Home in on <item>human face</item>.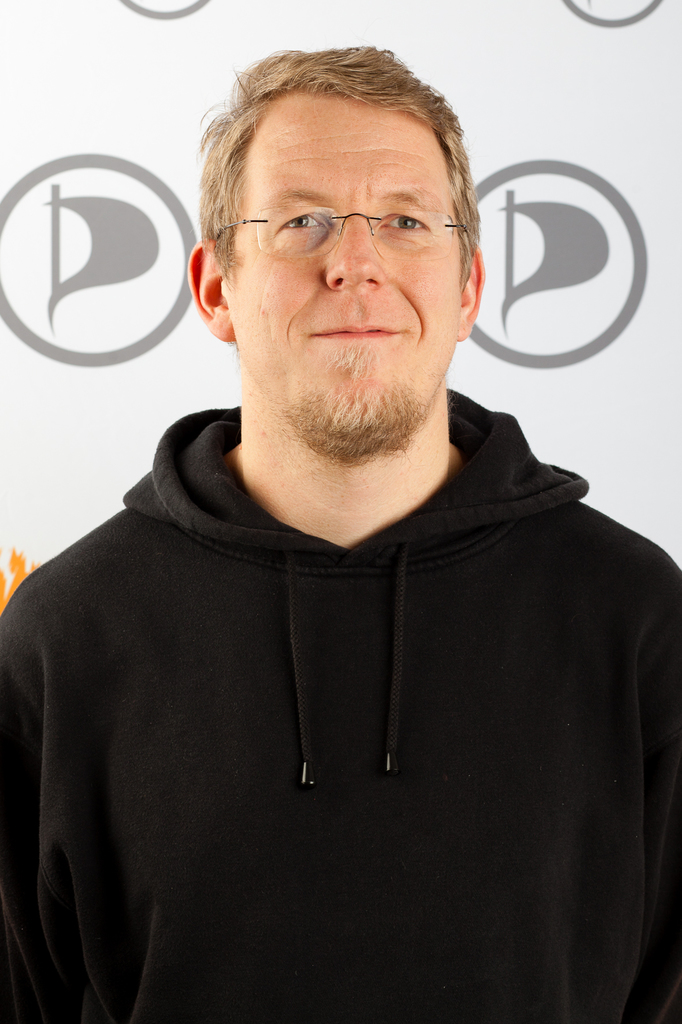
Homed in at bbox(215, 94, 462, 486).
